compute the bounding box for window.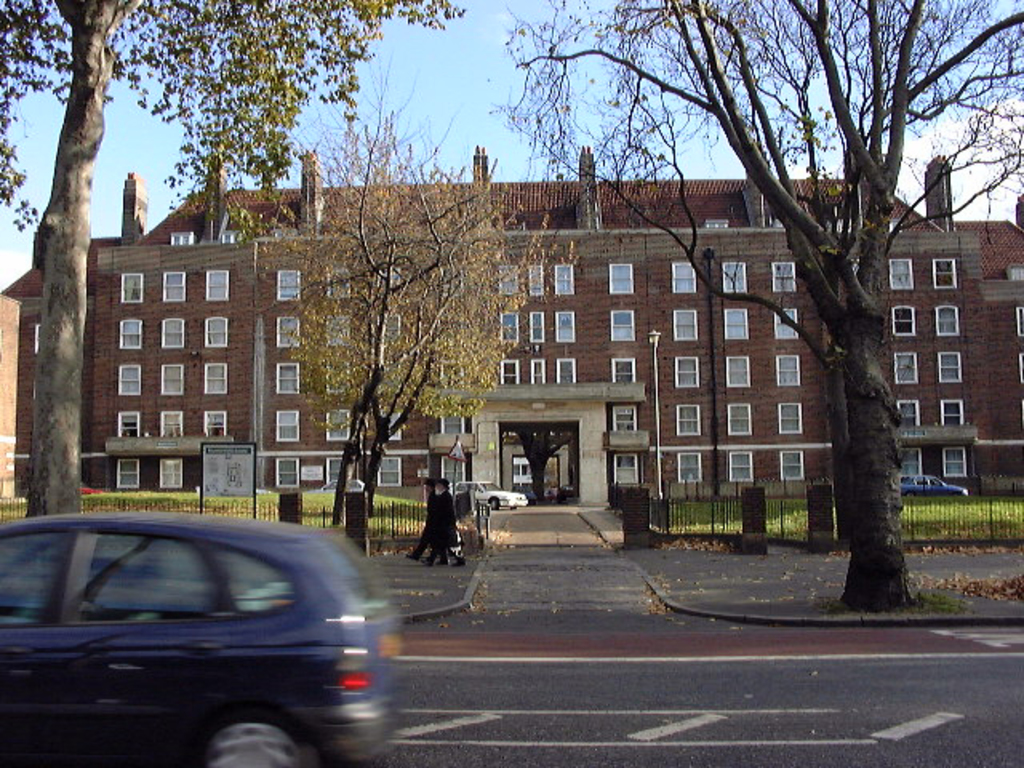
[left=277, top=411, right=299, bottom=443].
